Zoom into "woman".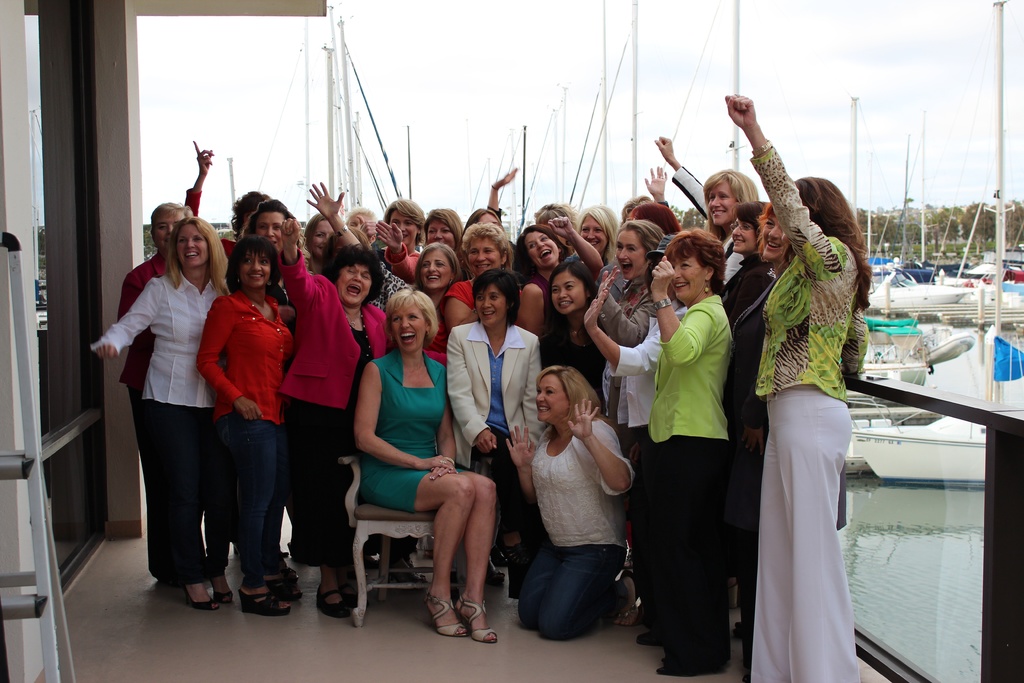
Zoom target: {"x1": 720, "y1": 204, "x2": 767, "y2": 326}.
